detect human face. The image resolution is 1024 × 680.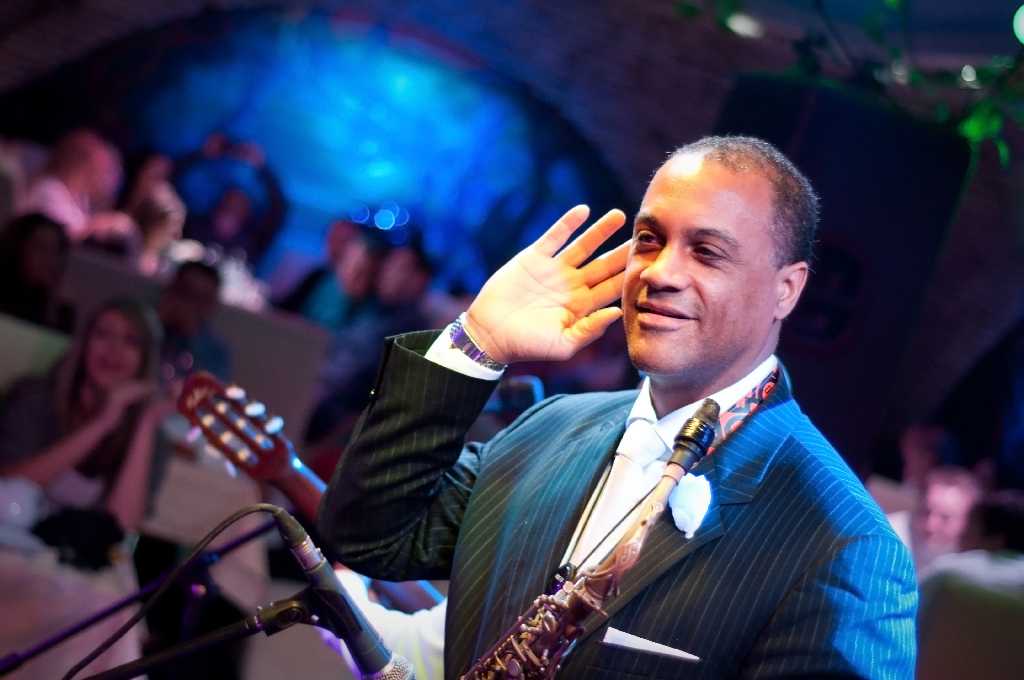
x1=83, y1=314, x2=152, y2=382.
